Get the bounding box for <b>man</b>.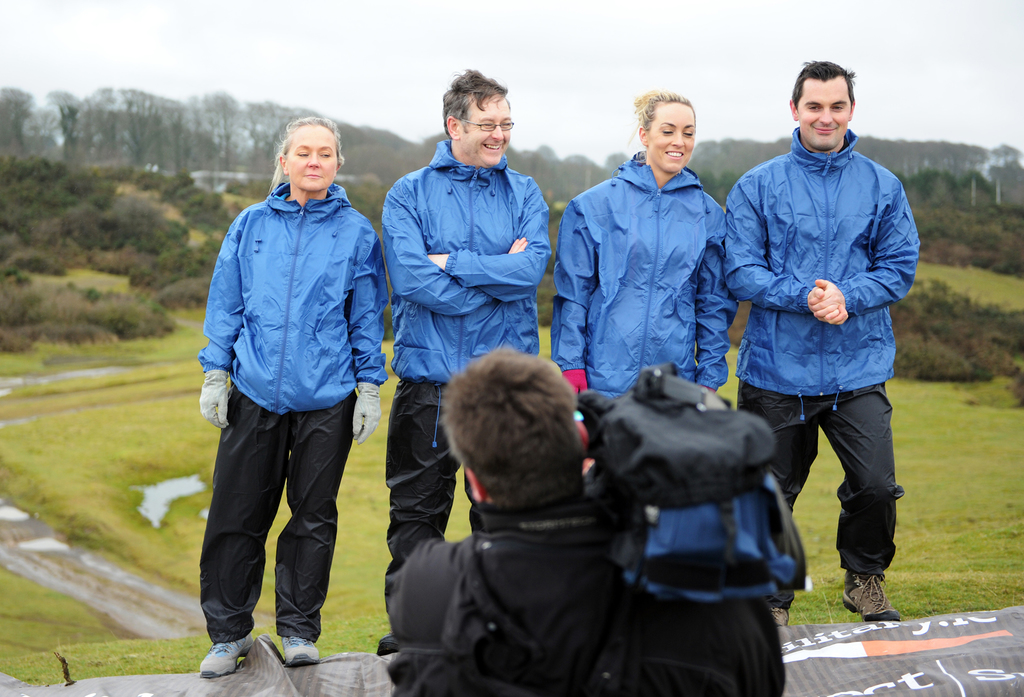
<region>372, 70, 552, 661</region>.
